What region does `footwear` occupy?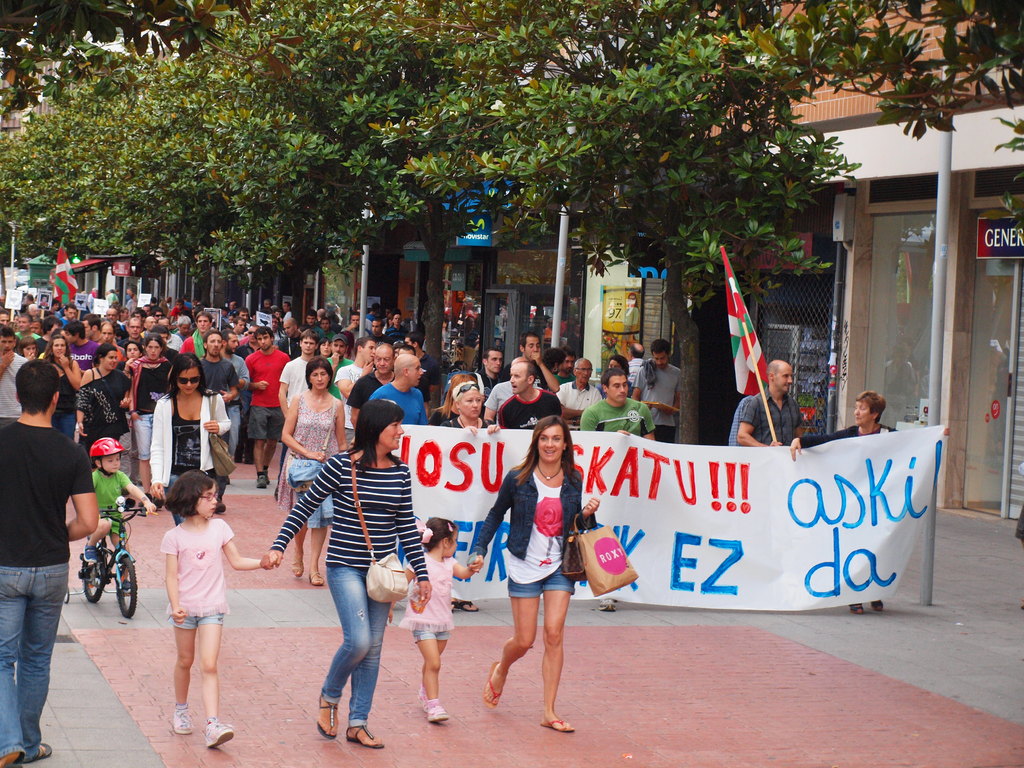
[347,723,384,752].
